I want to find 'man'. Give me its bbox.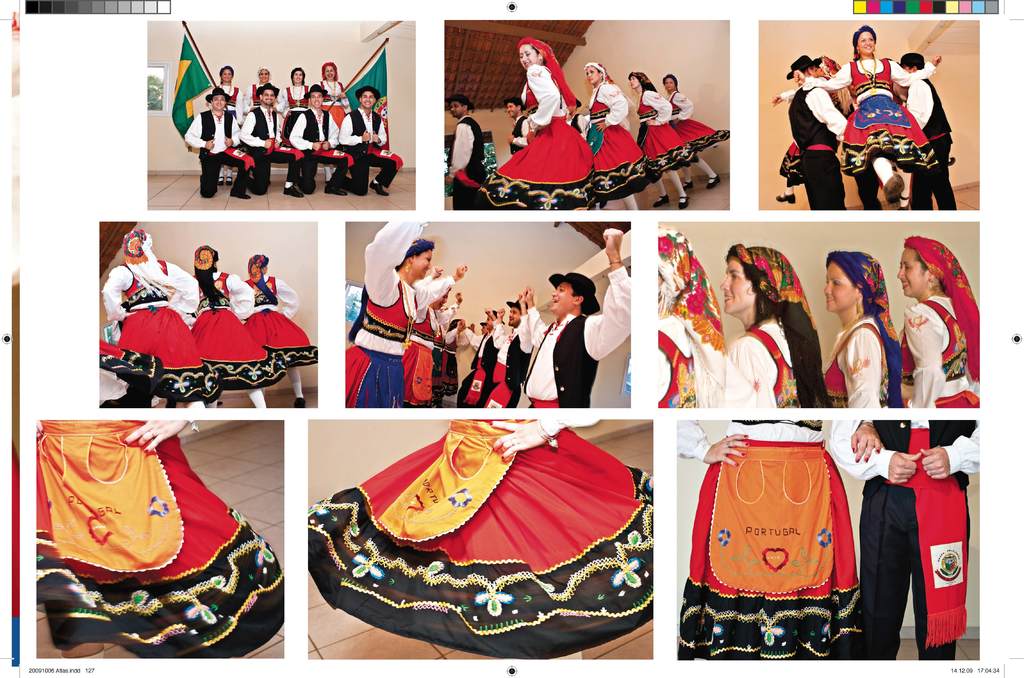
(520, 222, 633, 409).
